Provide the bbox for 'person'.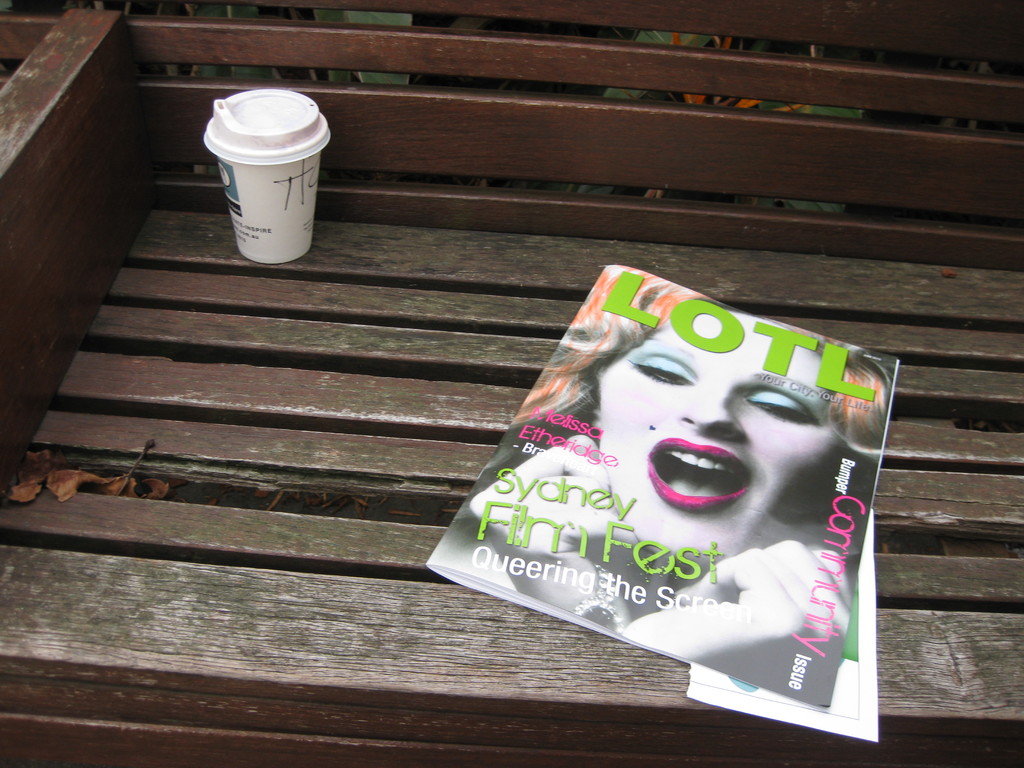
detection(490, 262, 890, 703).
